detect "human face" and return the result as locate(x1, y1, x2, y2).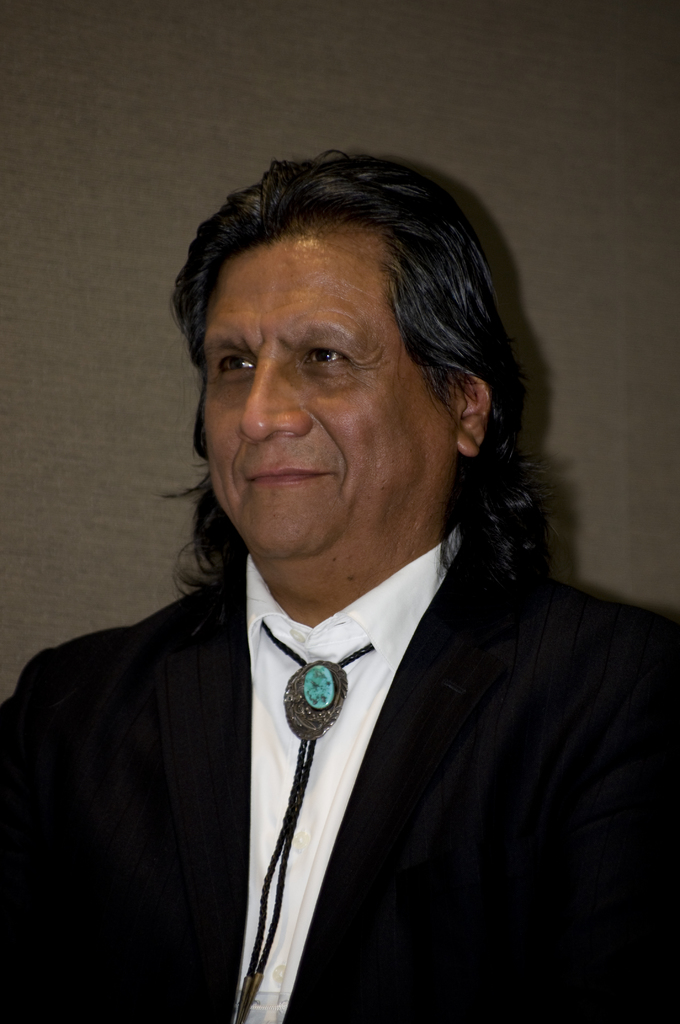
locate(204, 226, 461, 572).
